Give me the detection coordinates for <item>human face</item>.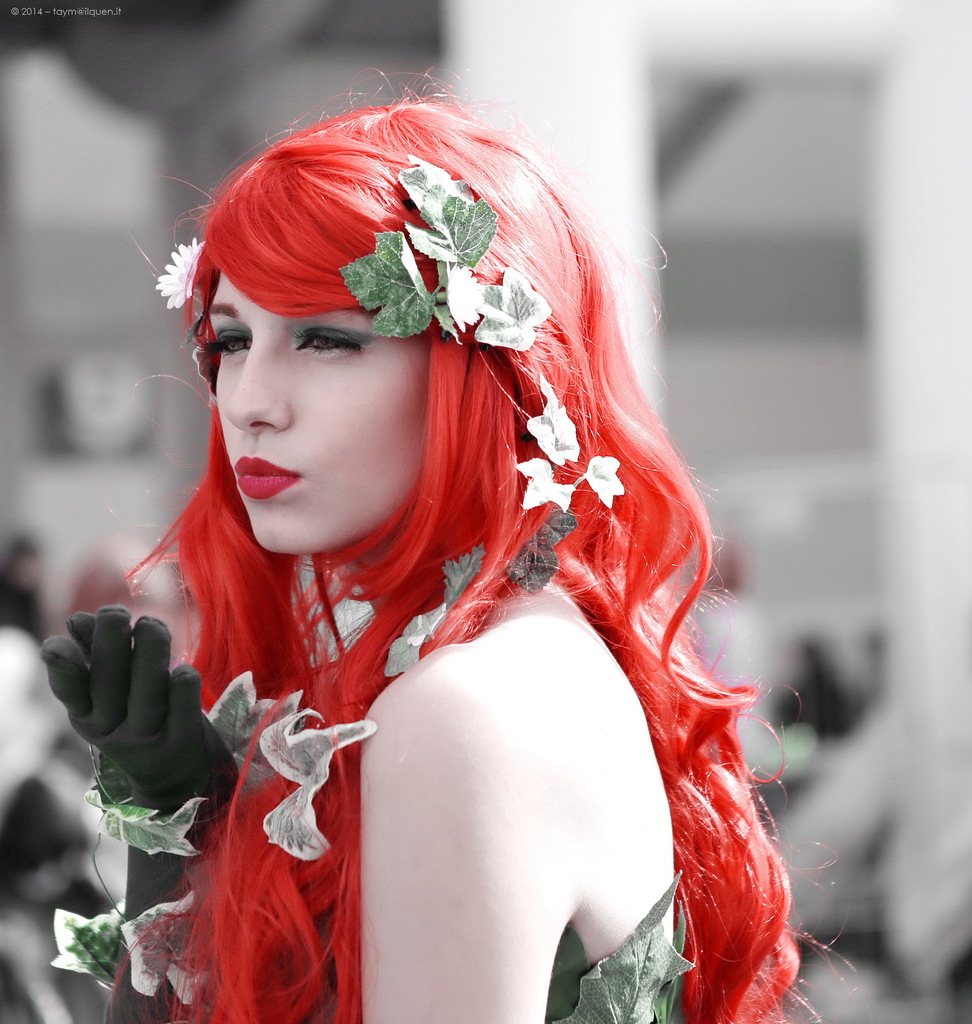
crop(196, 269, 426, 554).
